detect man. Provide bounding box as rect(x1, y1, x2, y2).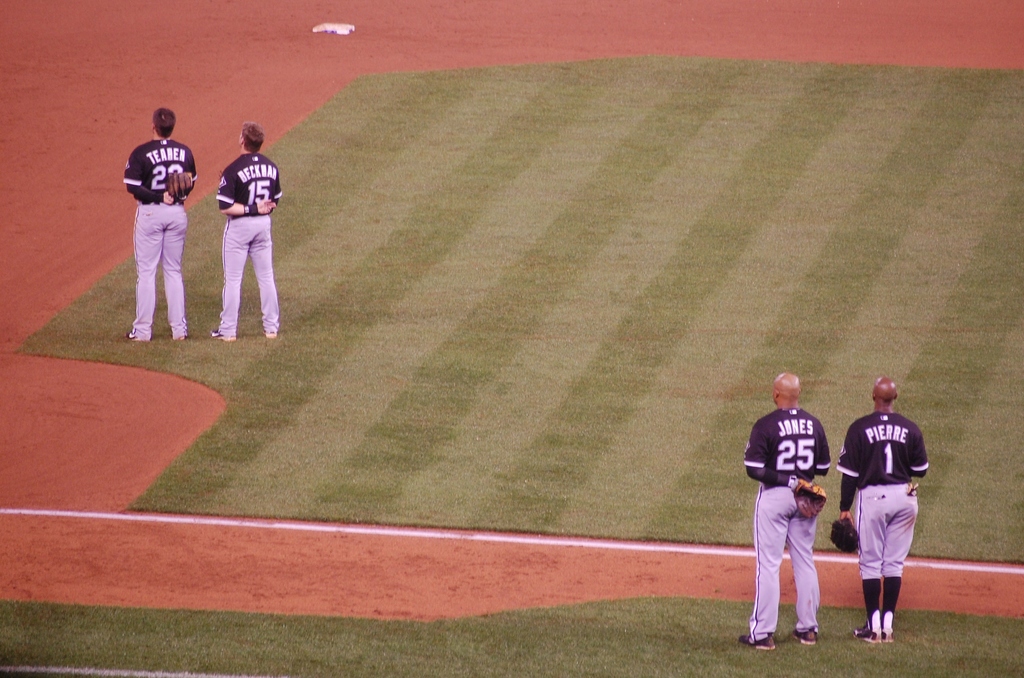
rect(847, 361, 940, 654).
